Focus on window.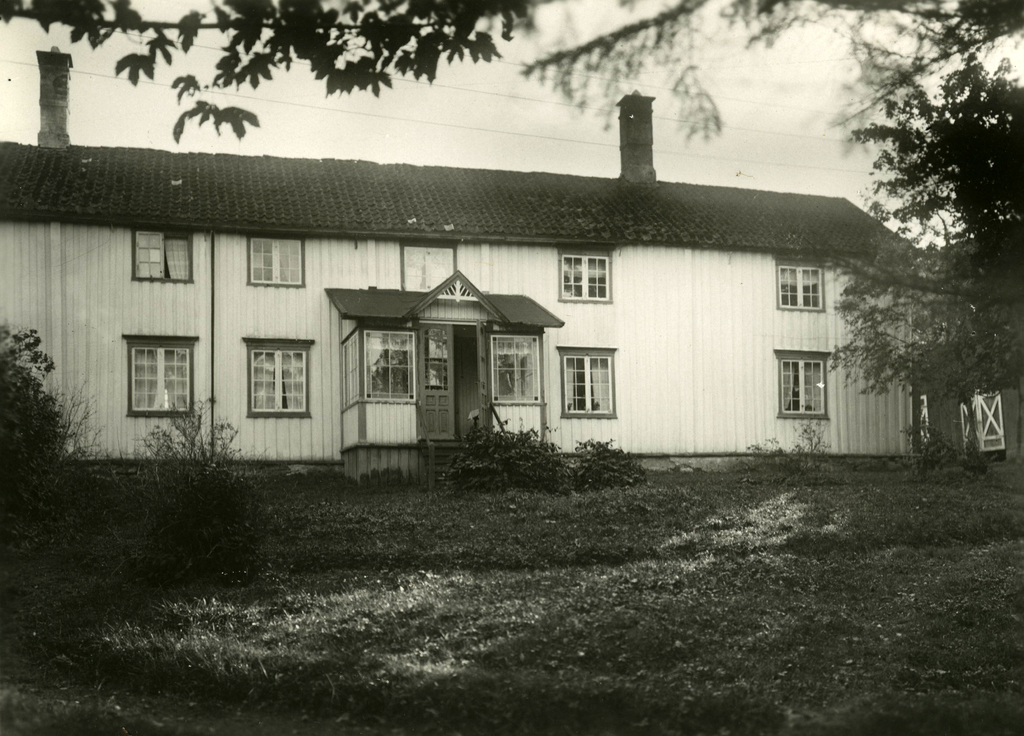
Focused at <bbox>247, 342, 310, 419</bbox>.
